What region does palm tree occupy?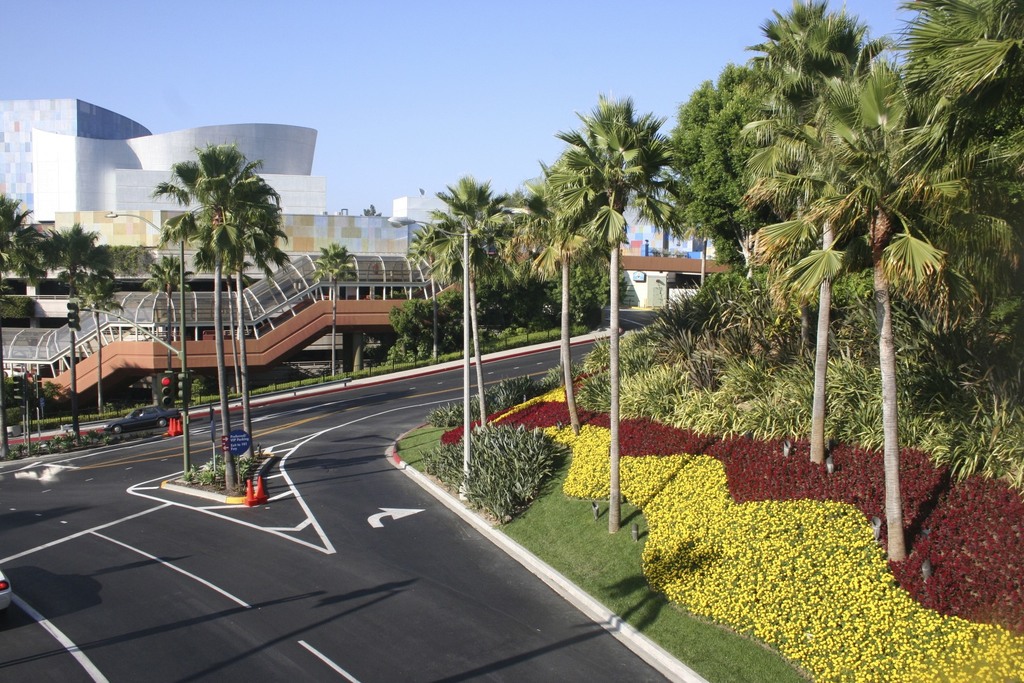
[x1=159, y1=139, x2=285, y2=499].
